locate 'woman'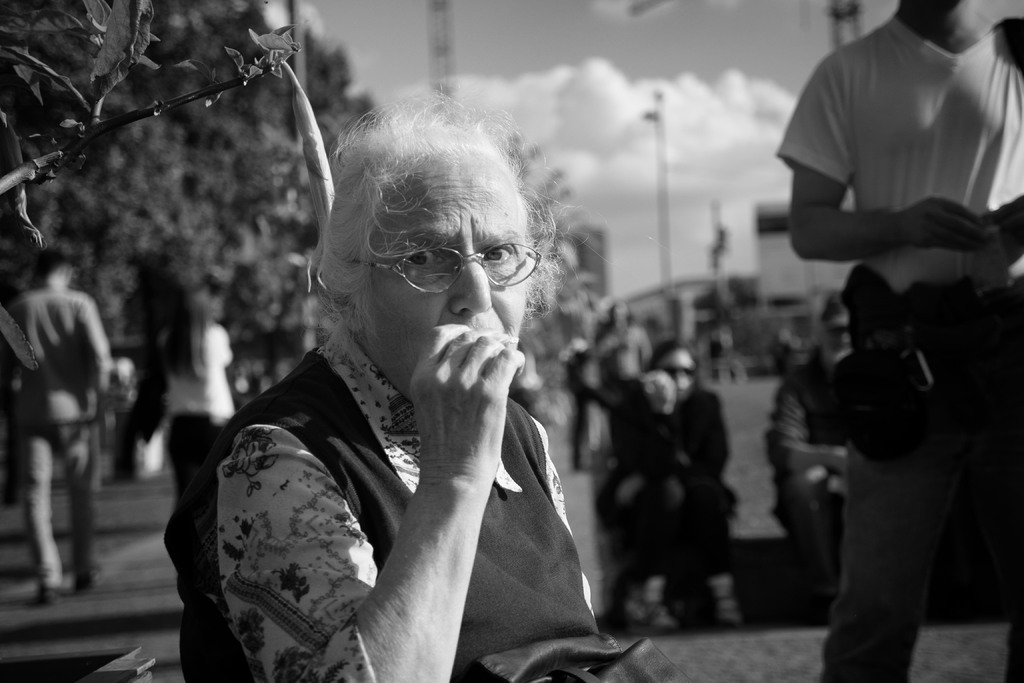
pyautogui.locateOnScreen(156, 282, 237, 509)
